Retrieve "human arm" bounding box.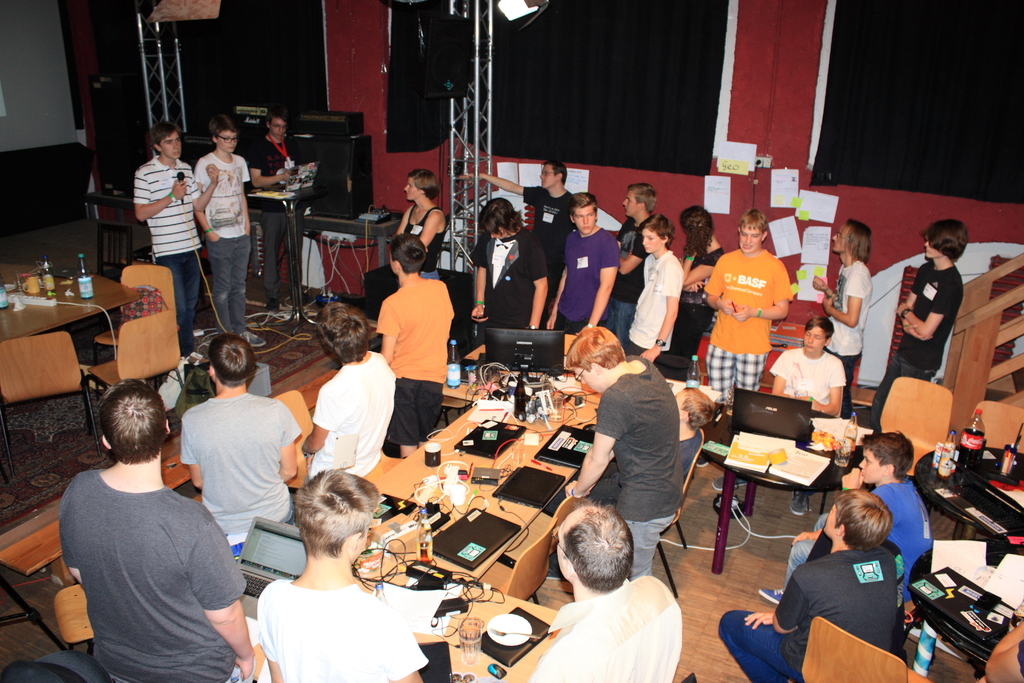
Bounding box: 131/169/191/222.
